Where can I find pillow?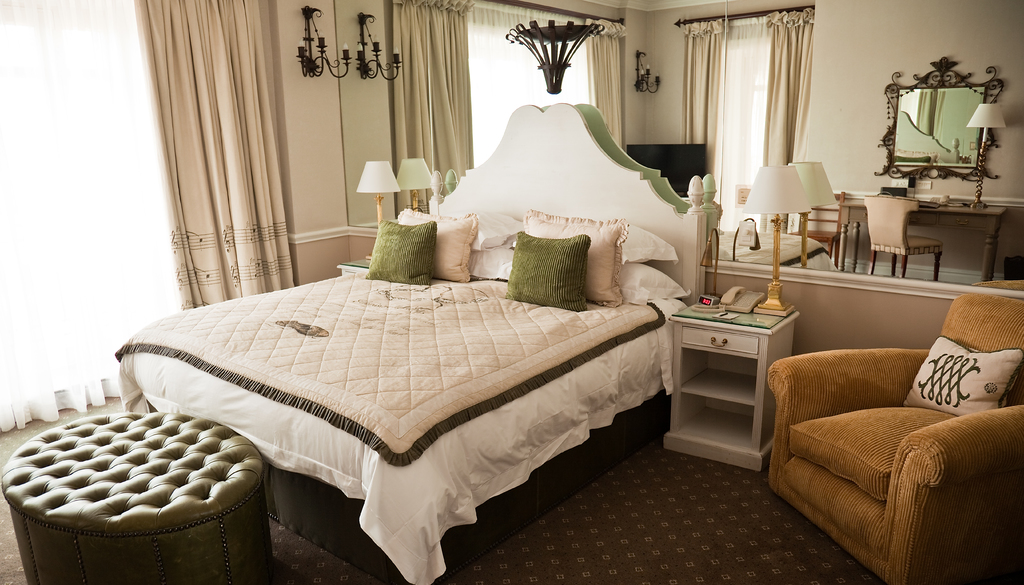
You can find it at select_region(400, 203, 473, 291).
